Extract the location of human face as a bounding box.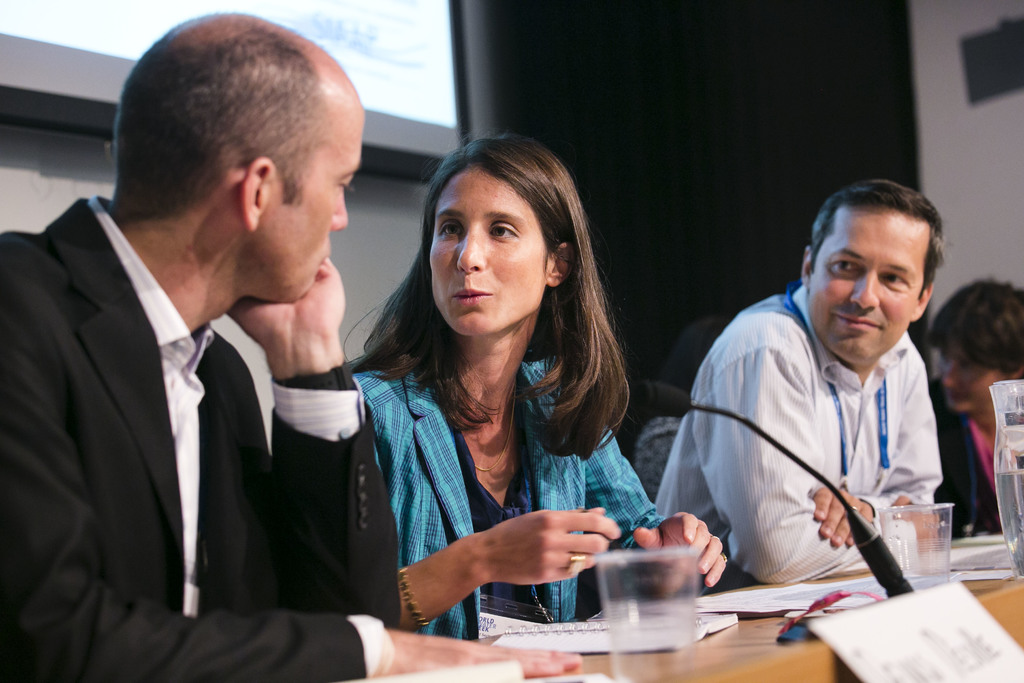
(left=934, top=336, right=1009, bottom=419).
